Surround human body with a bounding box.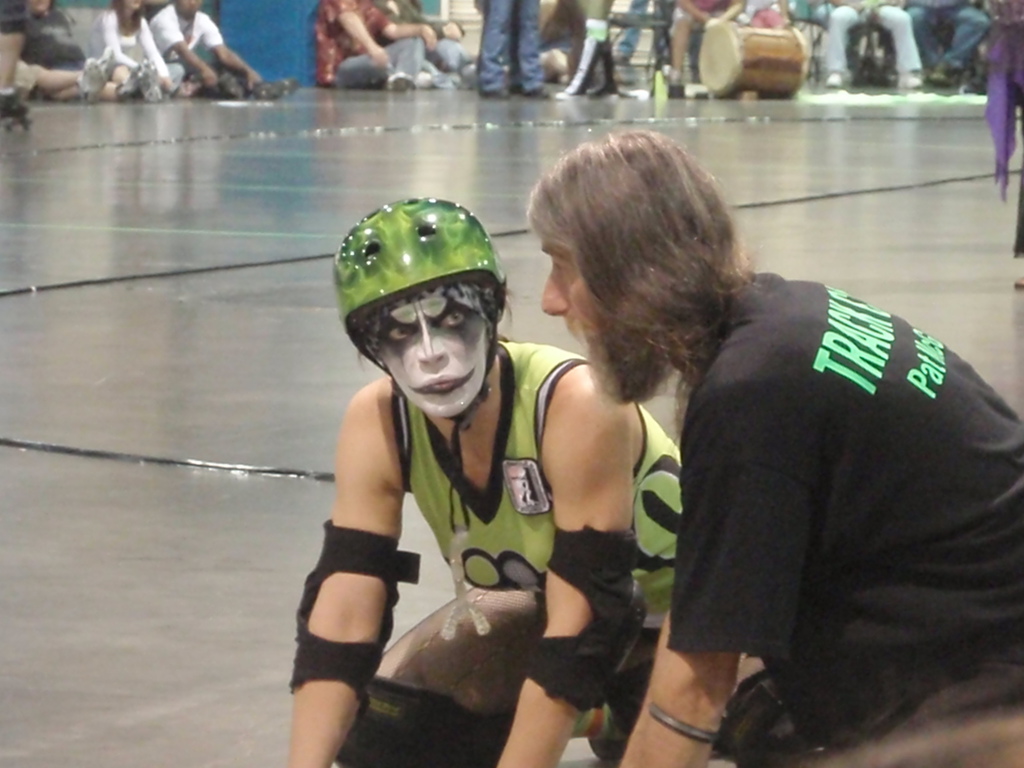
<box>534,147,999,767</box>.
